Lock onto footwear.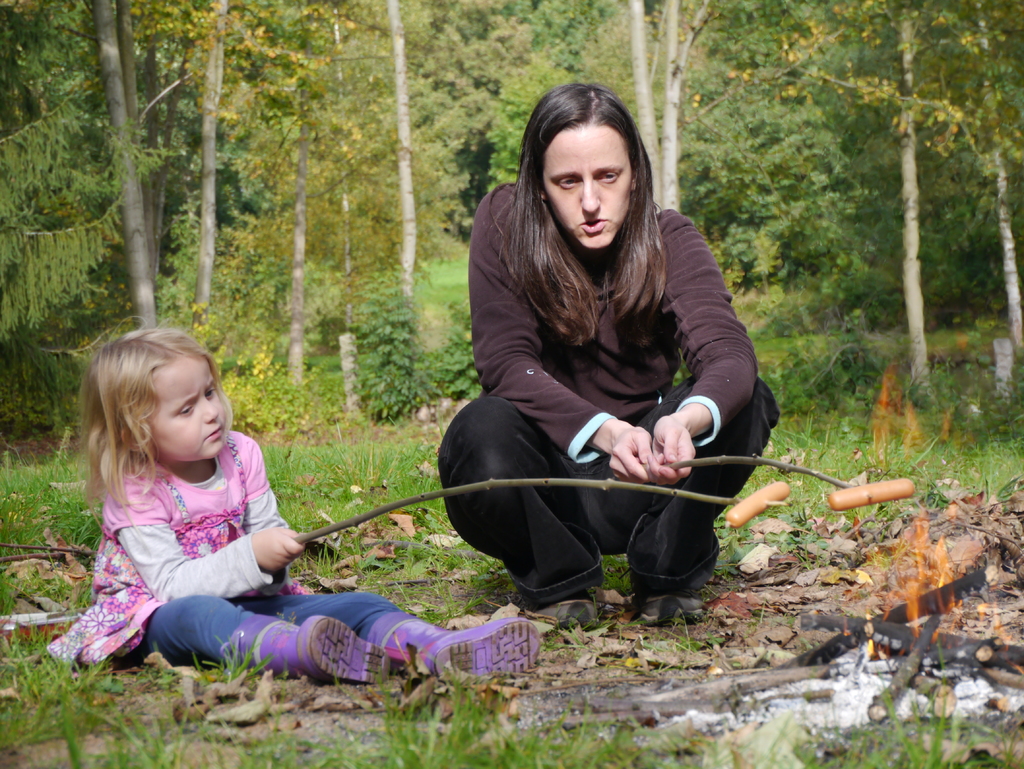
Locked: [x1=250, y1=615, x2=394, y2=681].
